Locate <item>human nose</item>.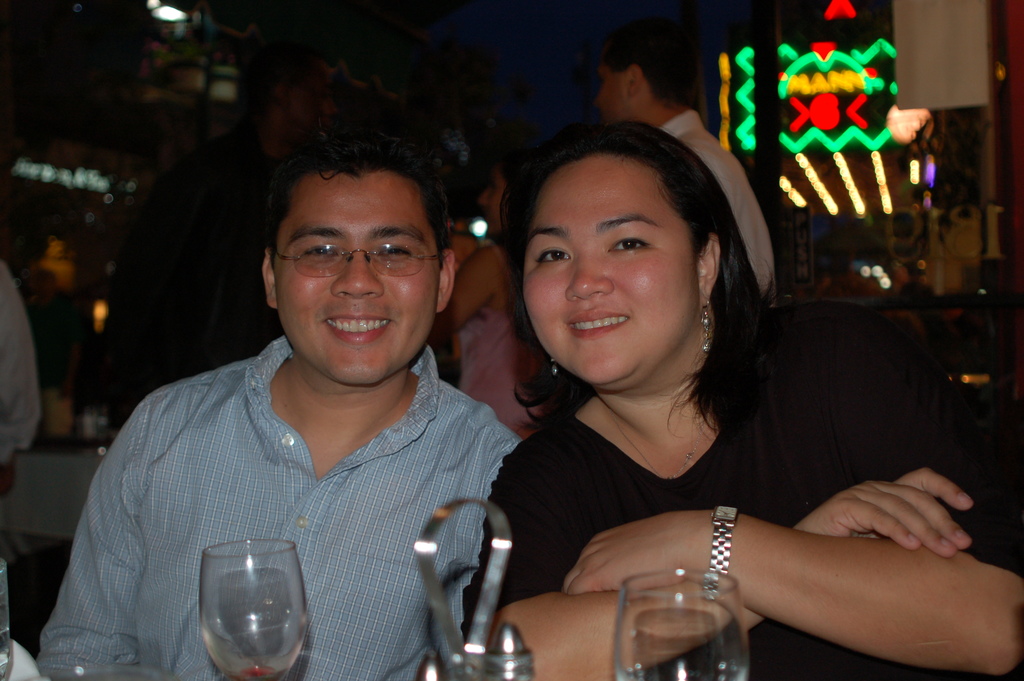
Bounding box: locate(331, 249, 386, 302).
